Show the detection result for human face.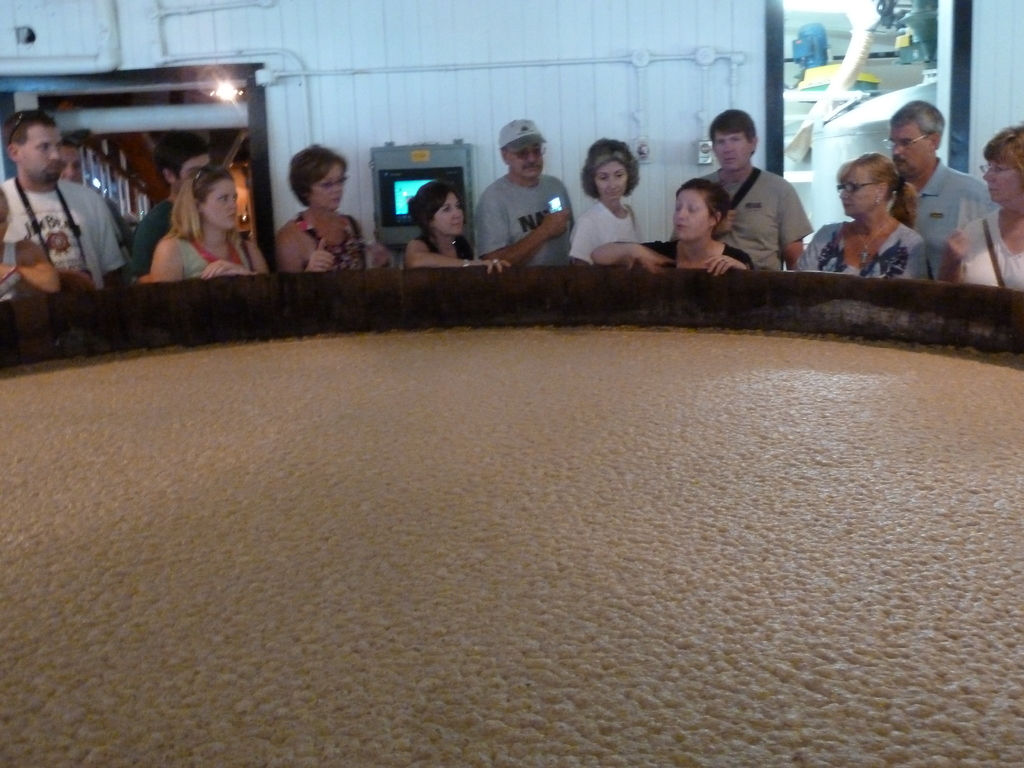
x1=310 y1=162 x2=342 y2=214.
